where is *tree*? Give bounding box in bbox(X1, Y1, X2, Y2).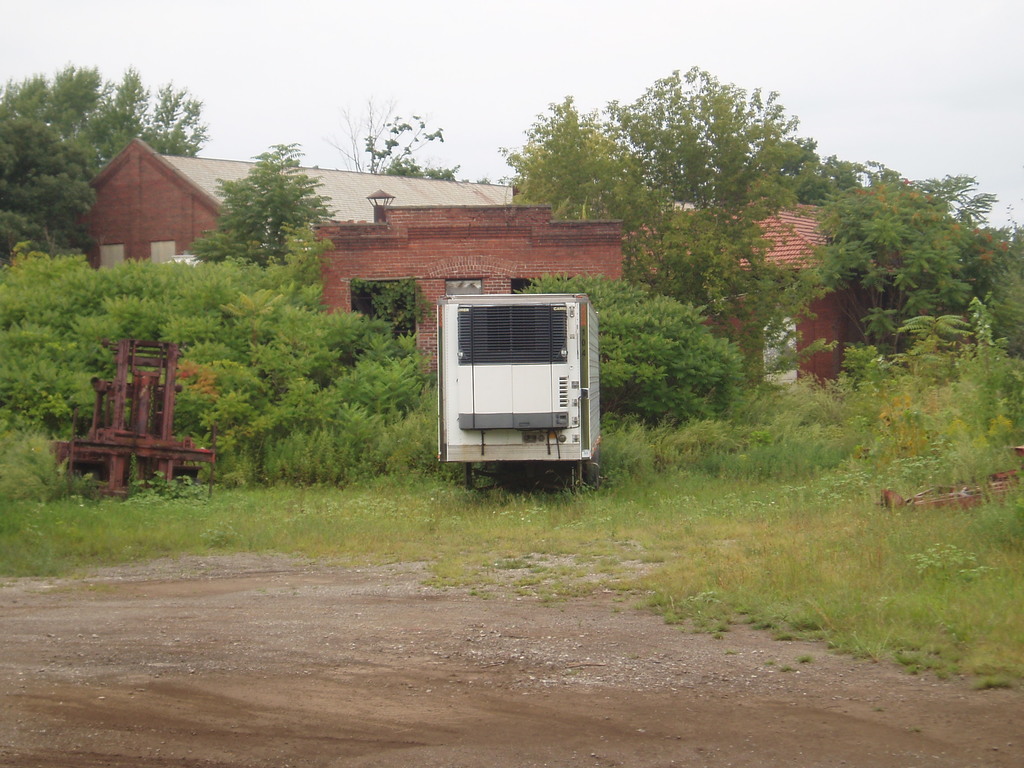
bbox(0, 60, 200, 255).
